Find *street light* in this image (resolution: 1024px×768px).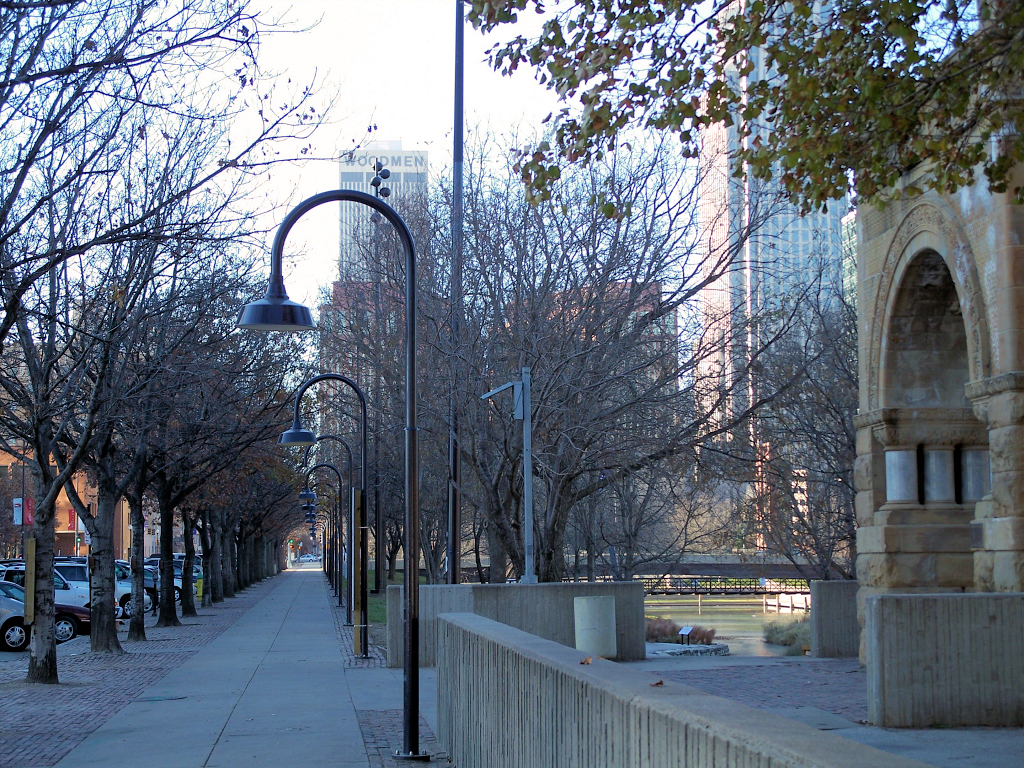
301,485,336,598.
